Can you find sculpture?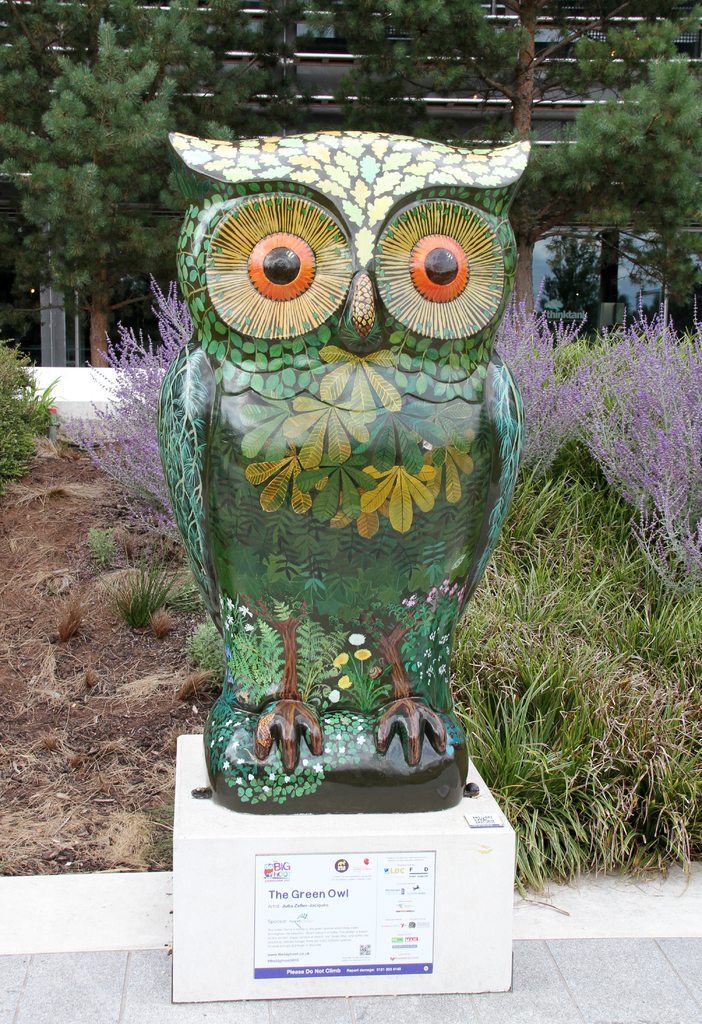
Yes, bounding box: bbox(160, 193, 535, 787).
